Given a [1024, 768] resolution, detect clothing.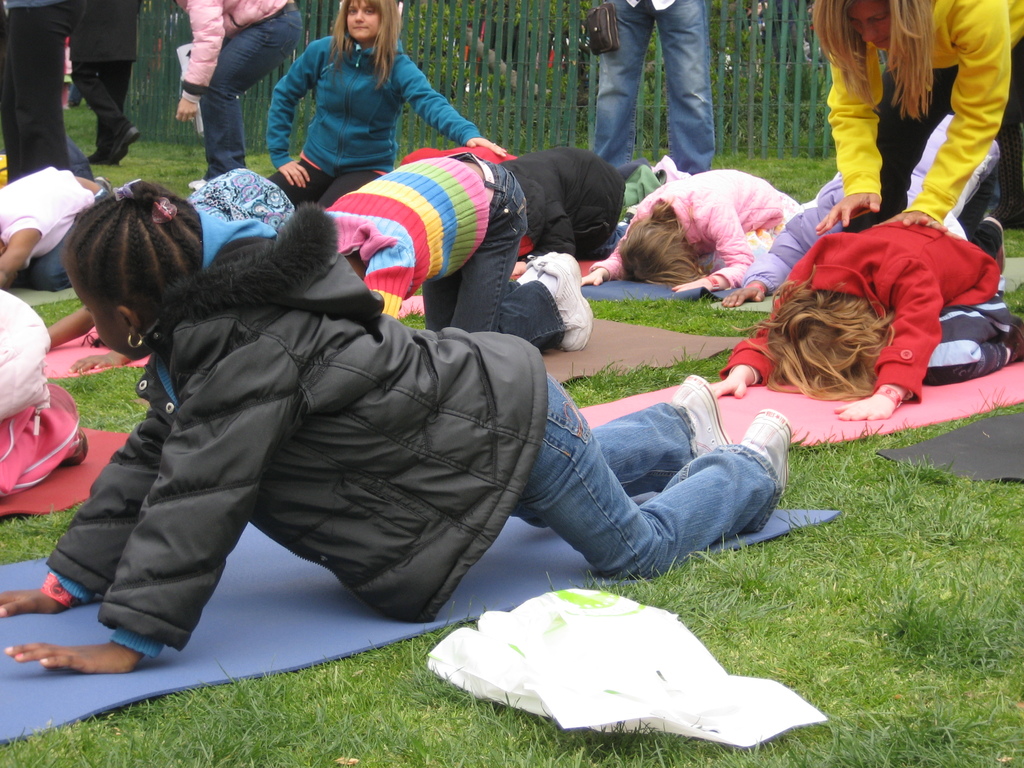
(34, 198, 785, 654).
